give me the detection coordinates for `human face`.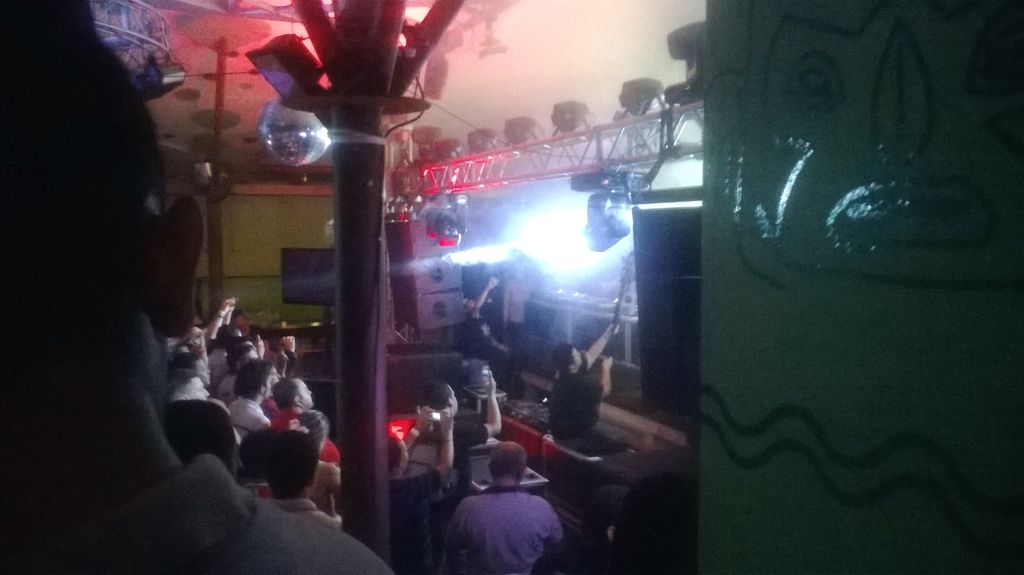
crop(296, 376, 315, 407).
